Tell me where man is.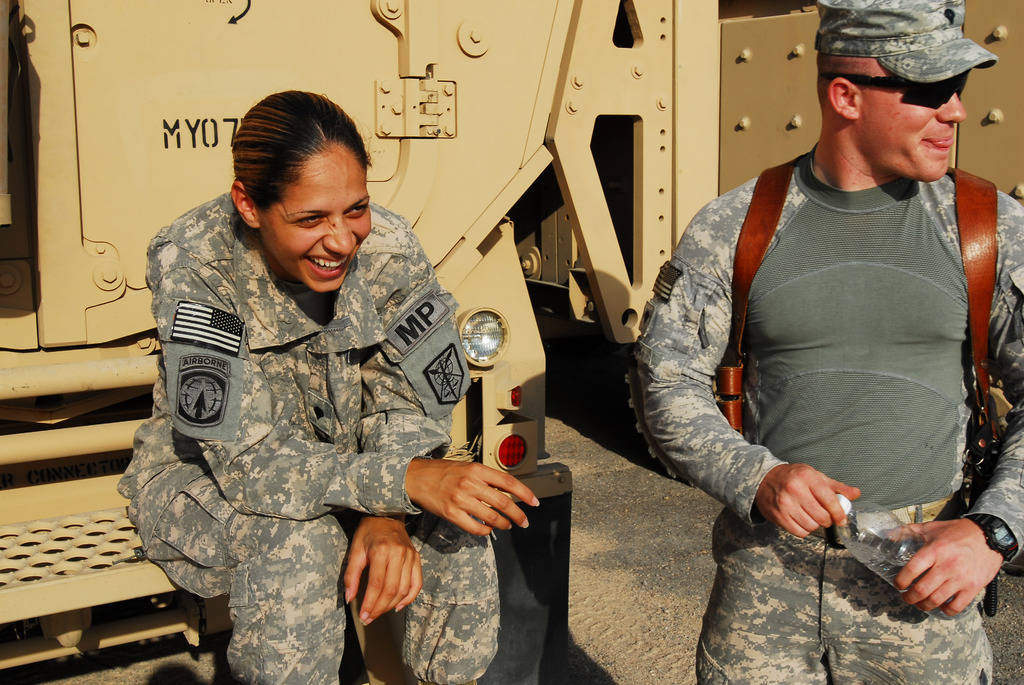
man is at x1=626, y1=0, x2=1023, y2=684.
